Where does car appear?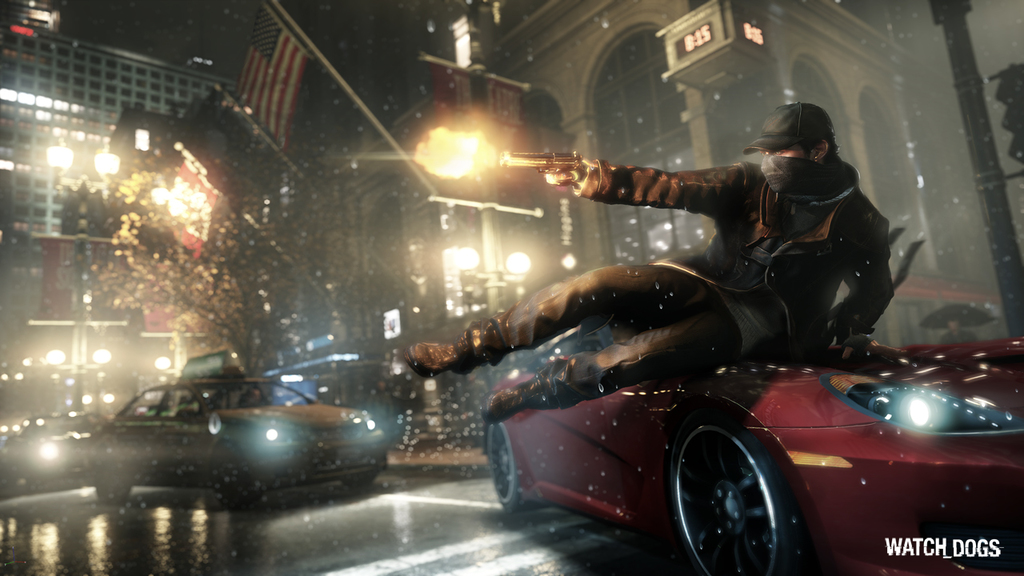
Appears at l=478, t=331, r=1023, b=575.
